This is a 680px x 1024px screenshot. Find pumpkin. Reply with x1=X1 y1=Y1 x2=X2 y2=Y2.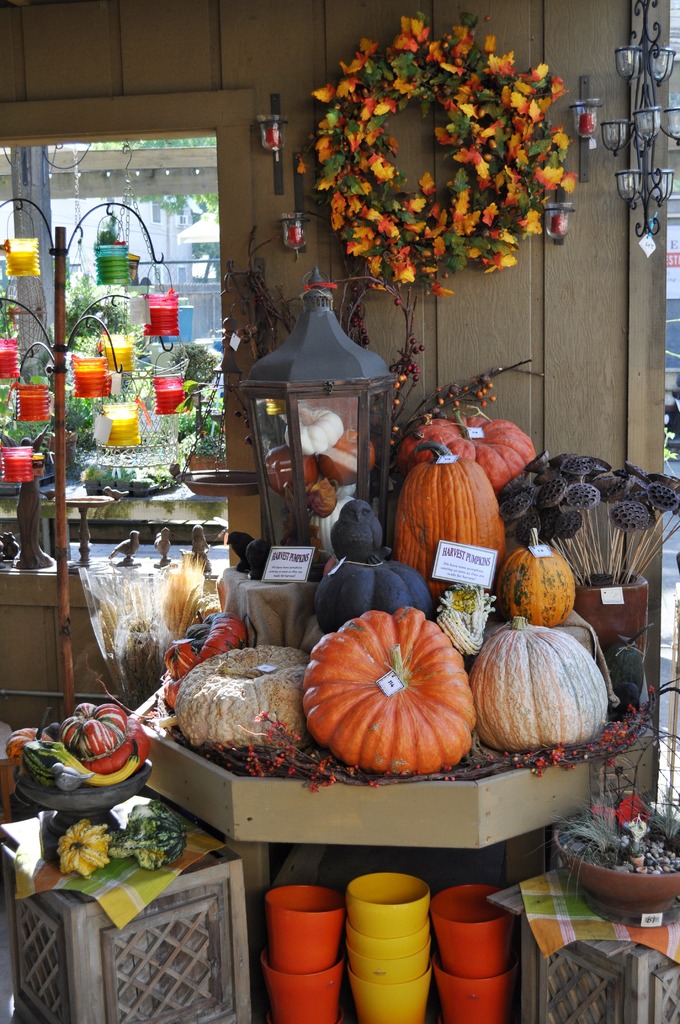
x1=430 y1=413 x2=539 y2=495.
